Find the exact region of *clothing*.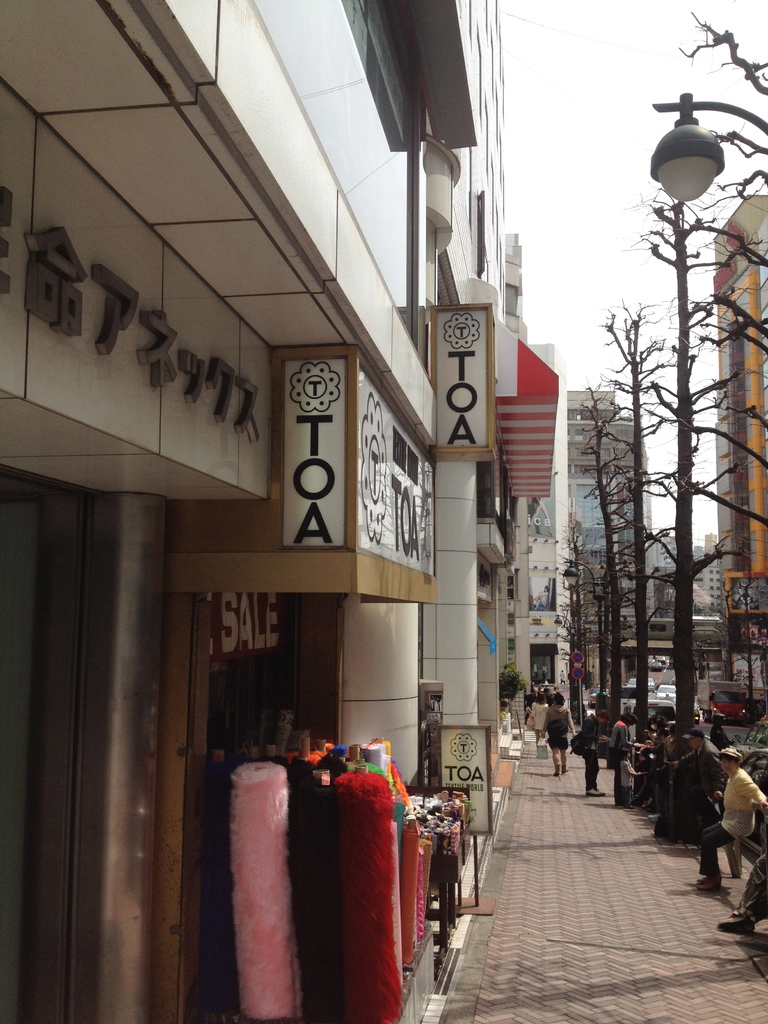
Exact region: 610:712:630:792.
